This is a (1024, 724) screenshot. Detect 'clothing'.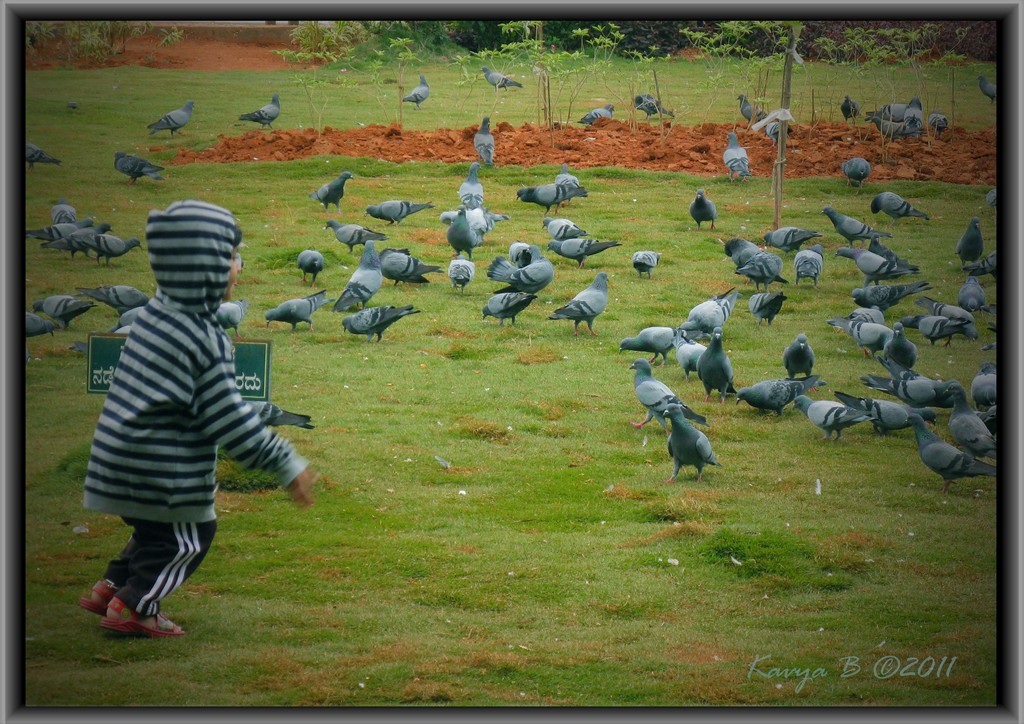
[74,233,298,589].
